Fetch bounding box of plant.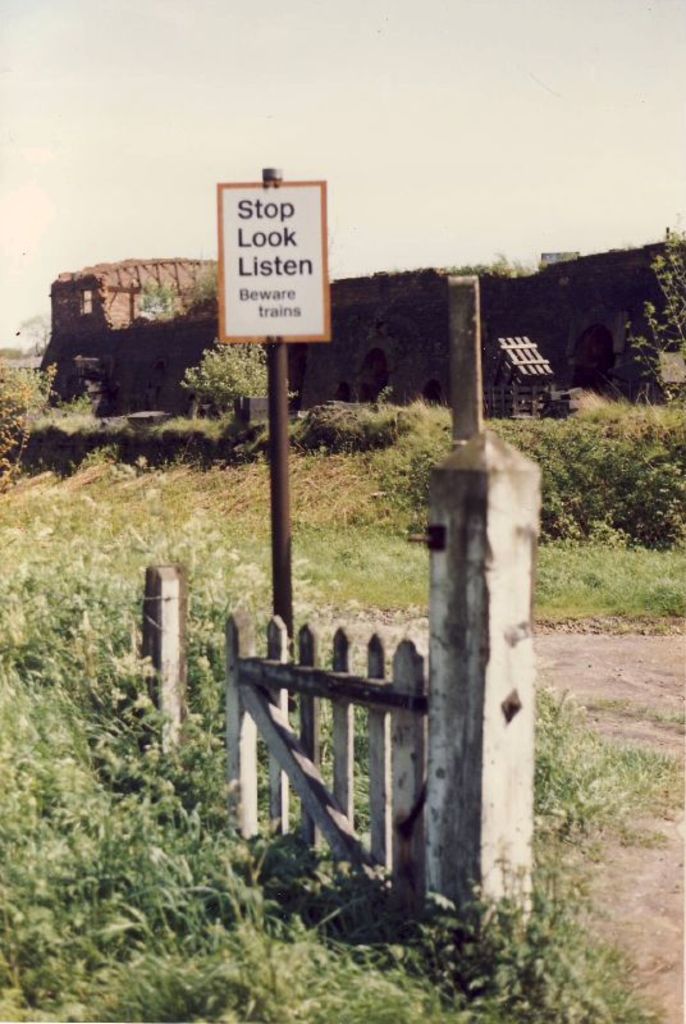
Bbox: [x1=180, y1=335, x2=303, y2=425].
